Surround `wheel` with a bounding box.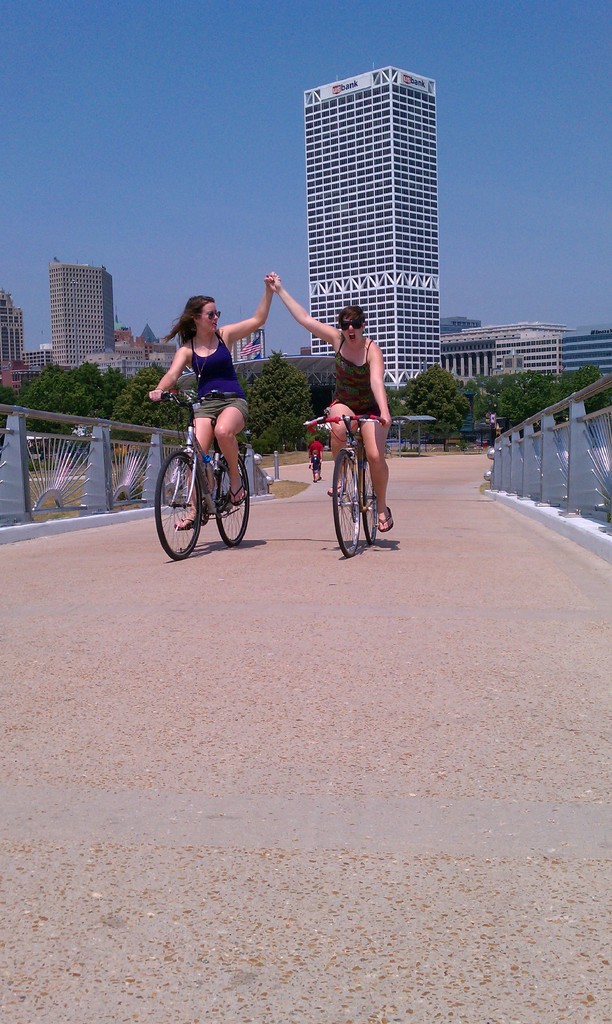
[364, 463, 378, 548].
